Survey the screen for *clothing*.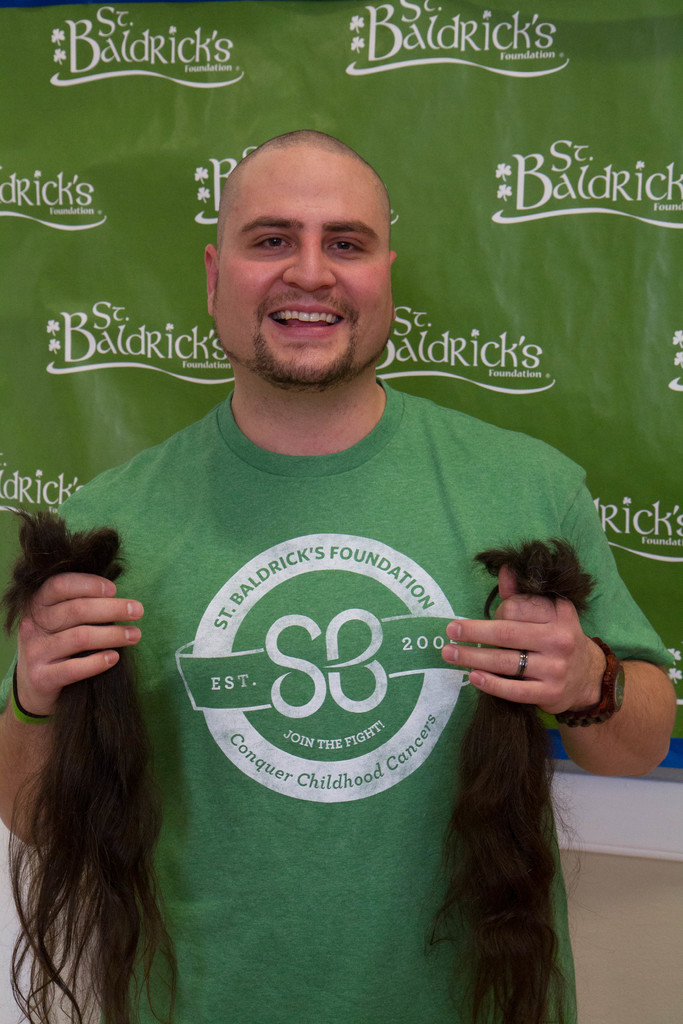
Survey found: <region>47, 273, 616, 991</region>.
